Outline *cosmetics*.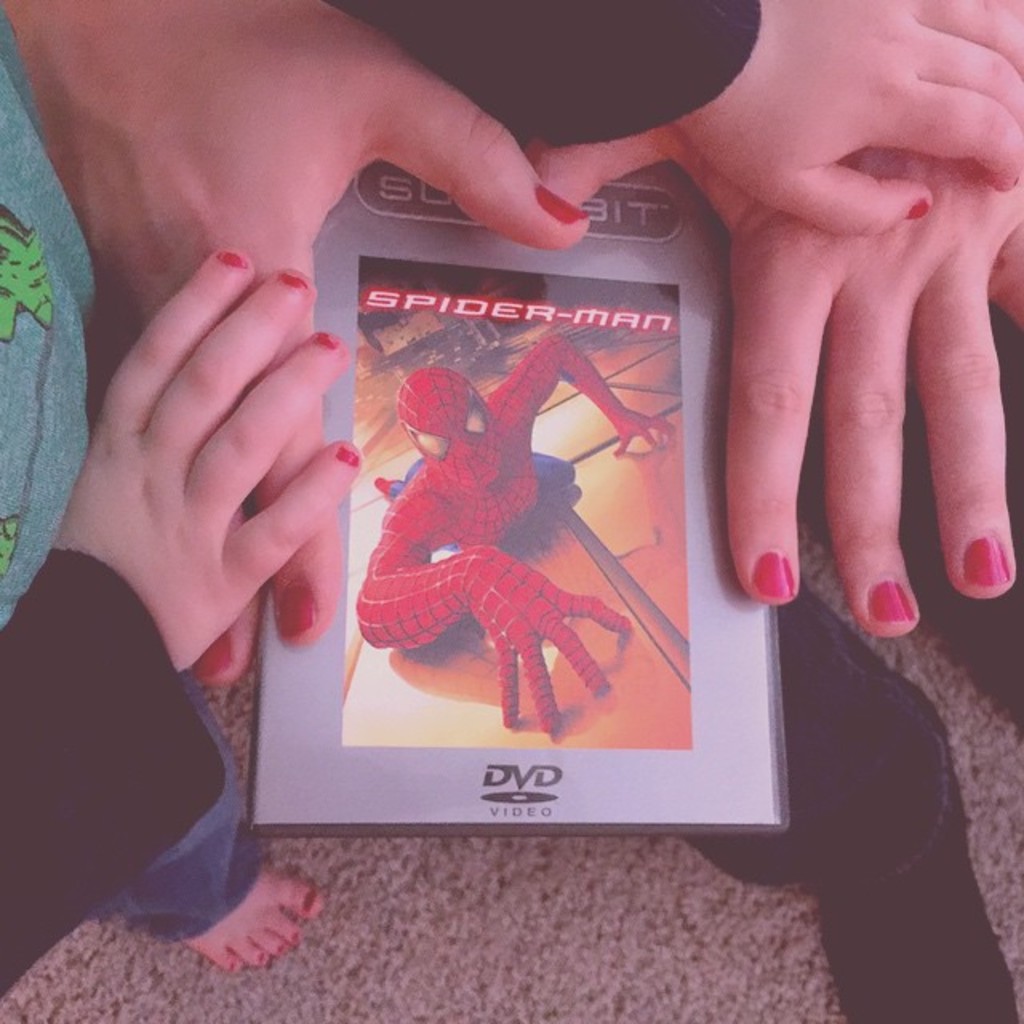
Outline: select_region(867, 578, 915, 624).
